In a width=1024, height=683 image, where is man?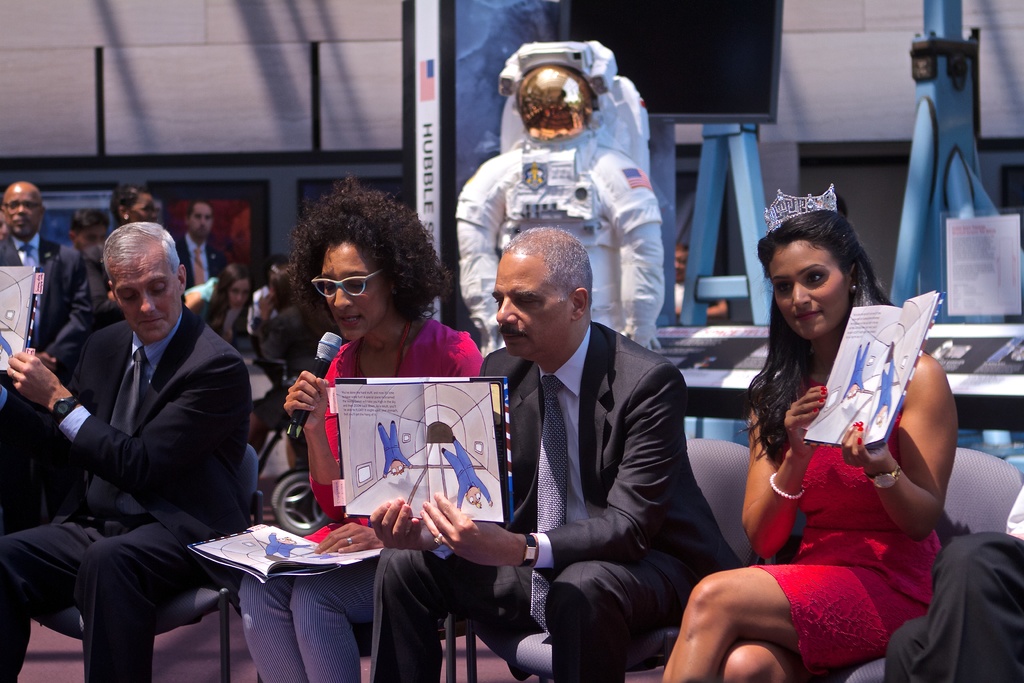
rect(878, 481, 1023, 682).
